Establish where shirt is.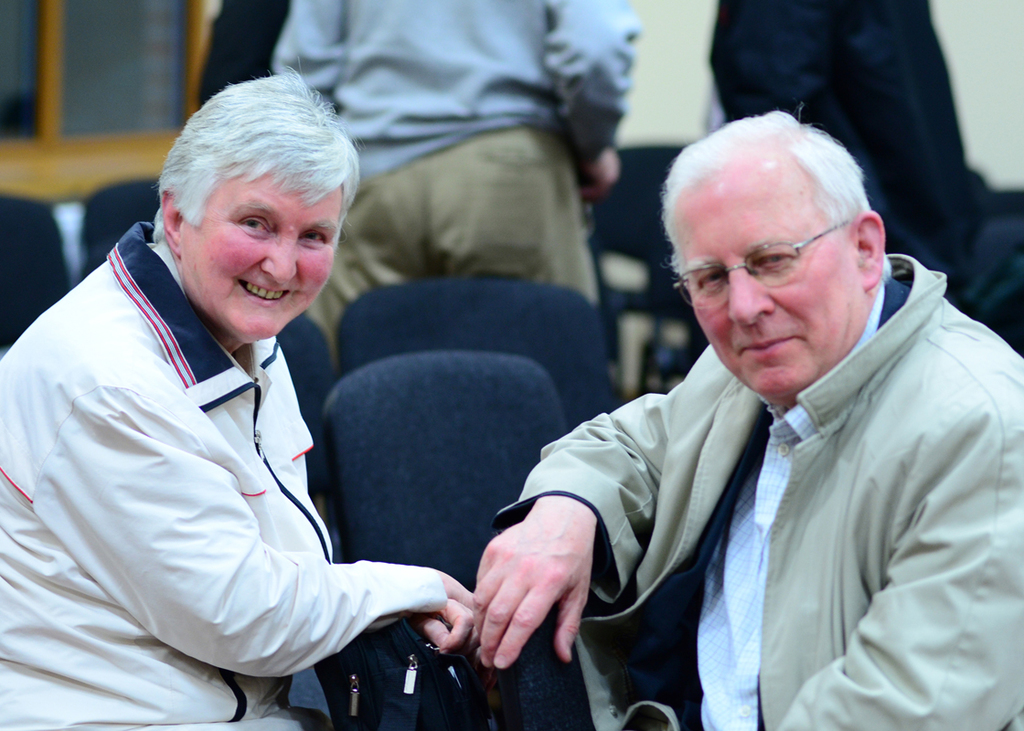
Established at {"x1": 465, "y1": 220, "x2": 1006, "y2": 696}.
